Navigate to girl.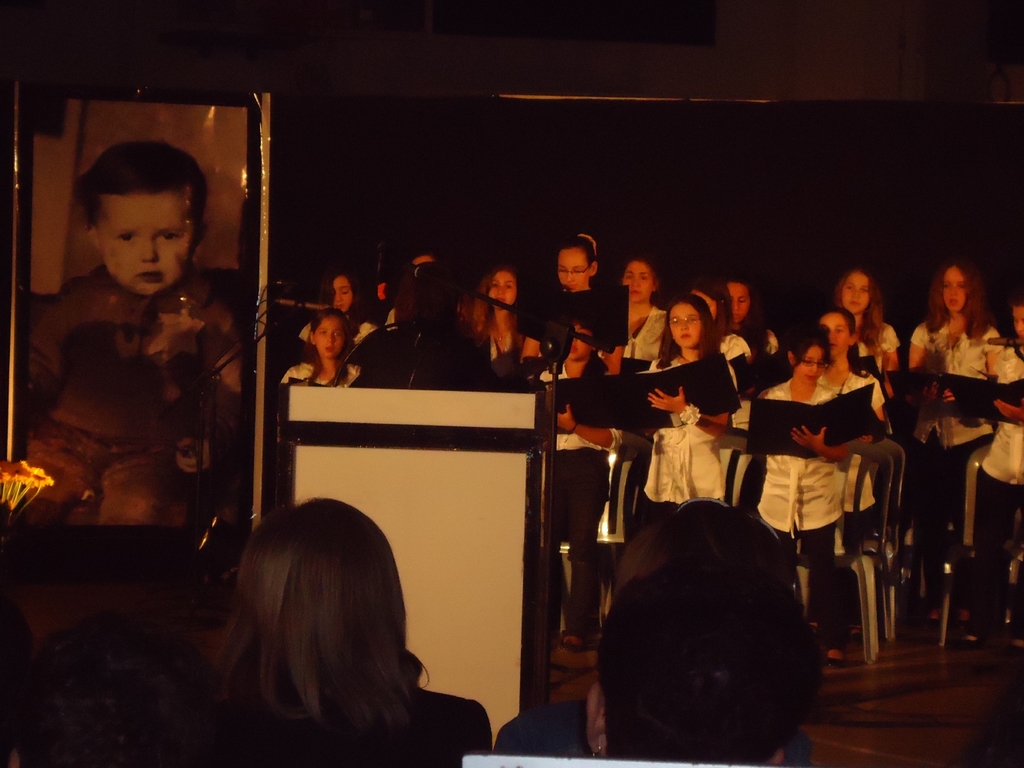
Navigation target: (642,295,730,530).
